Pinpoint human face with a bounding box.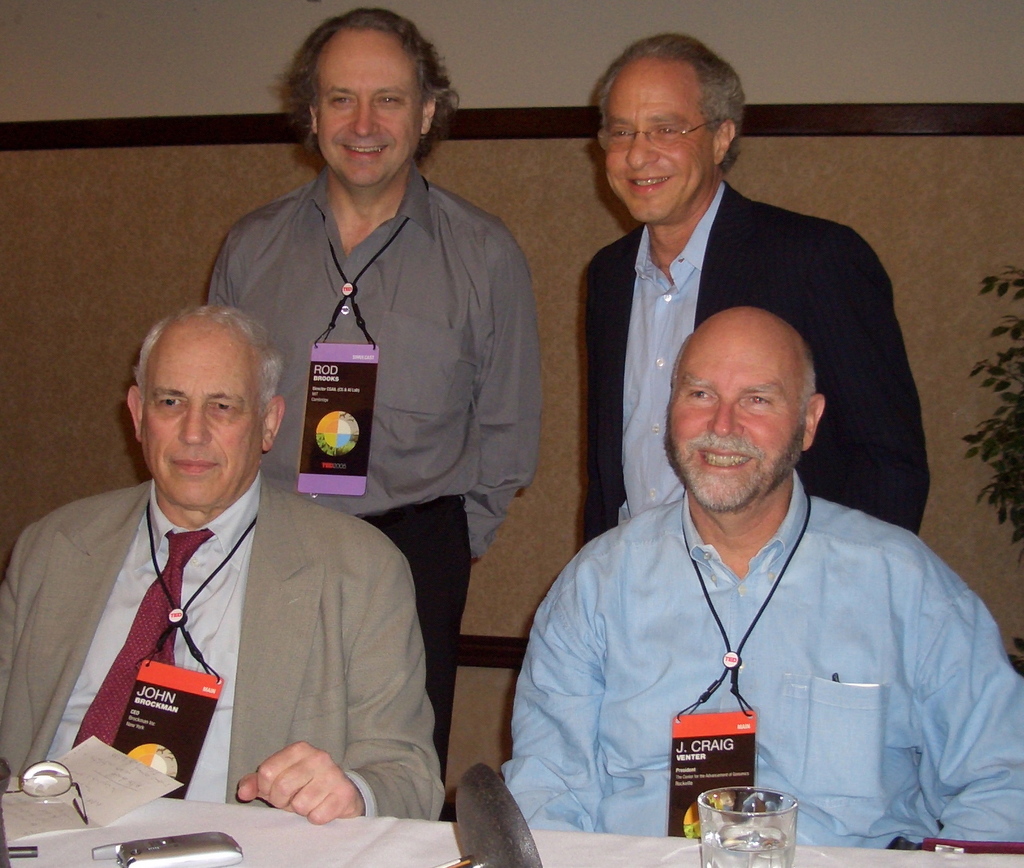
[left=318, top=34, right=424, bottom=188].
